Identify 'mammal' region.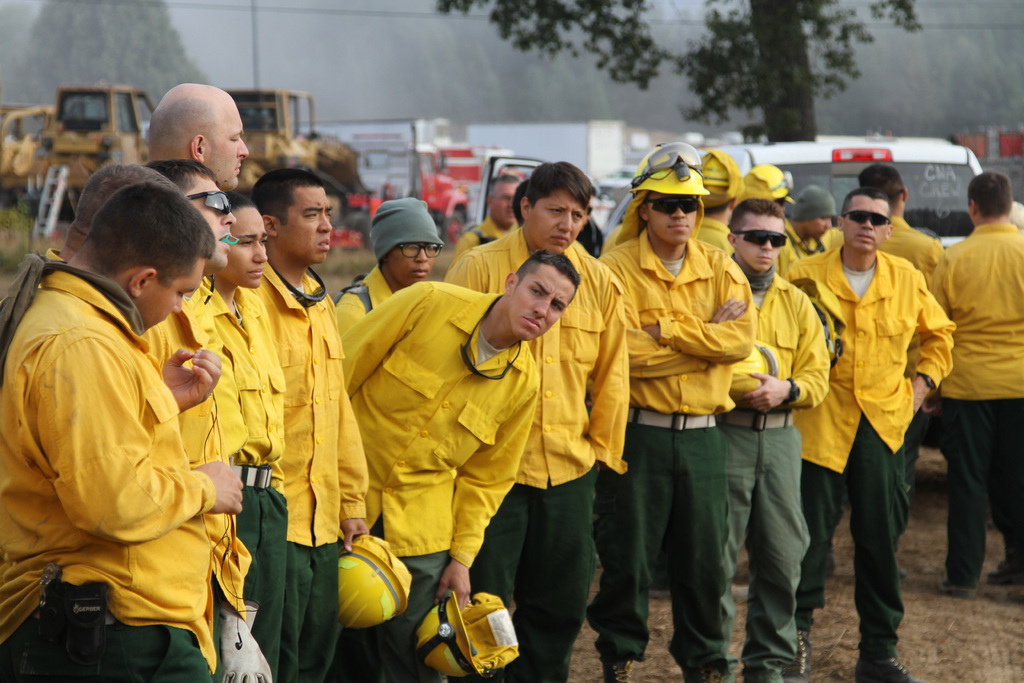
Region: <box>12,156,239,670</box>.
